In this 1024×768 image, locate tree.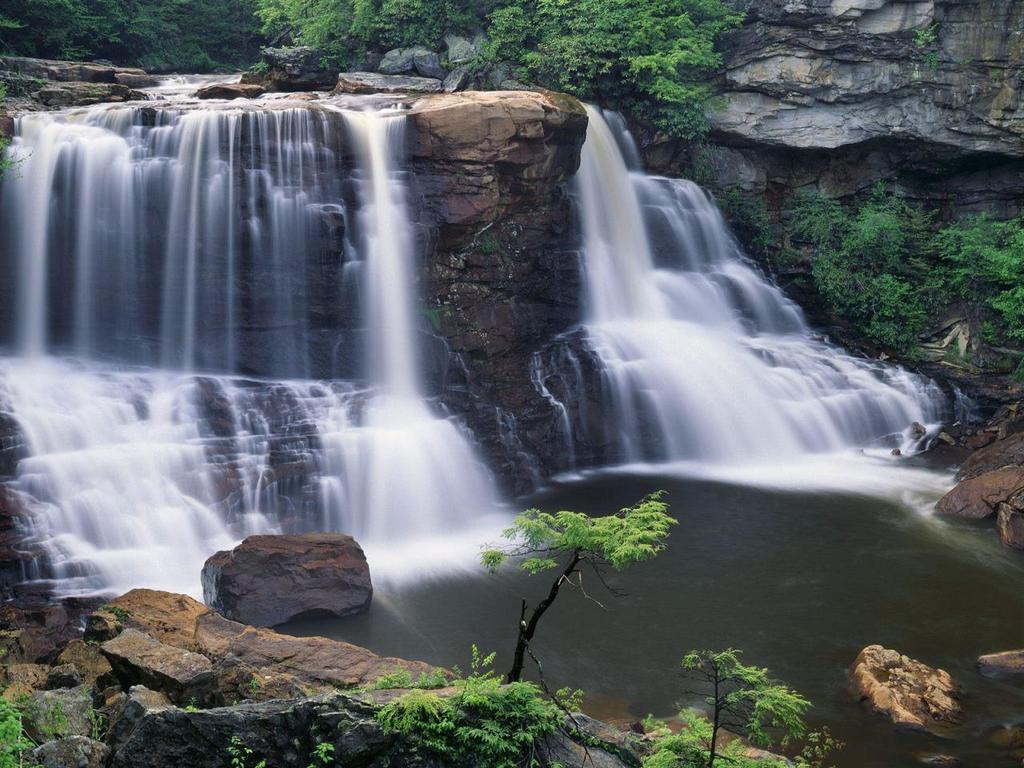
Bounding box: (0,0,278,76).
